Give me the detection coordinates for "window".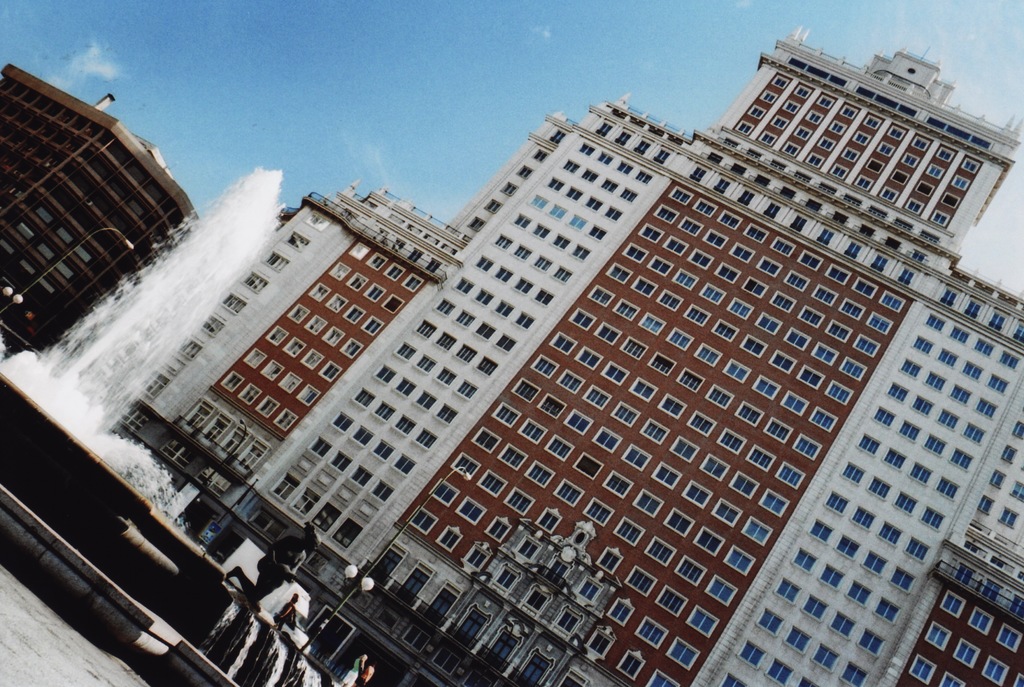
{"x1": 486, "y1": 198, "x2": 500, "y2": 212}.
